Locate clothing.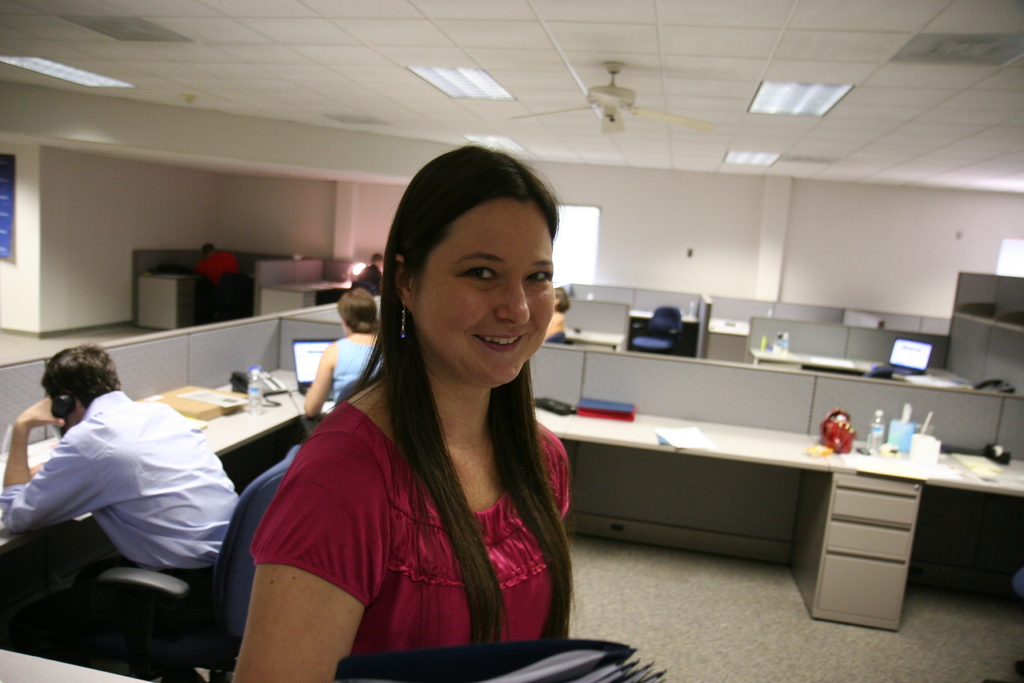
Bounding box: 0, 393, 252, 599.
